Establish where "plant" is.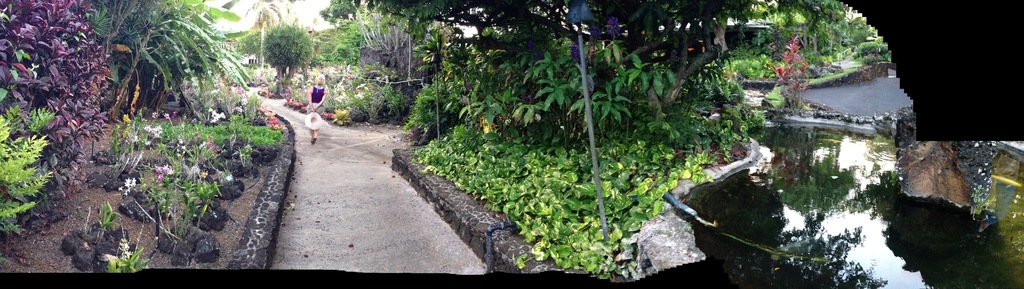
Established at 102,231,151,274.
